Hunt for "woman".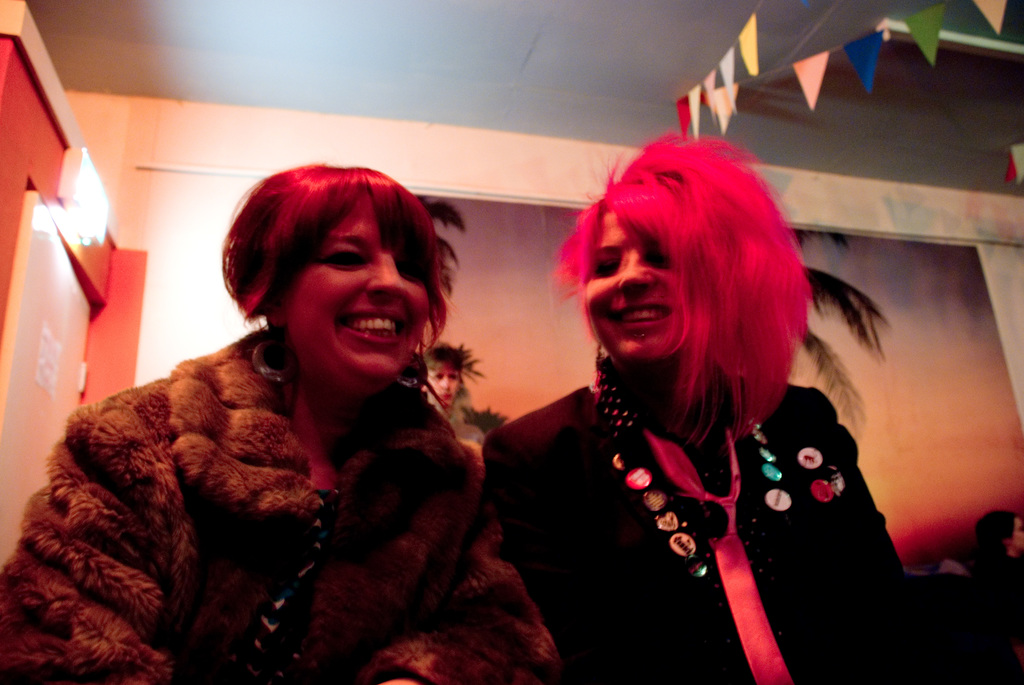
Hunted down at x1=483 y1=125 x2=956 y2=681.
